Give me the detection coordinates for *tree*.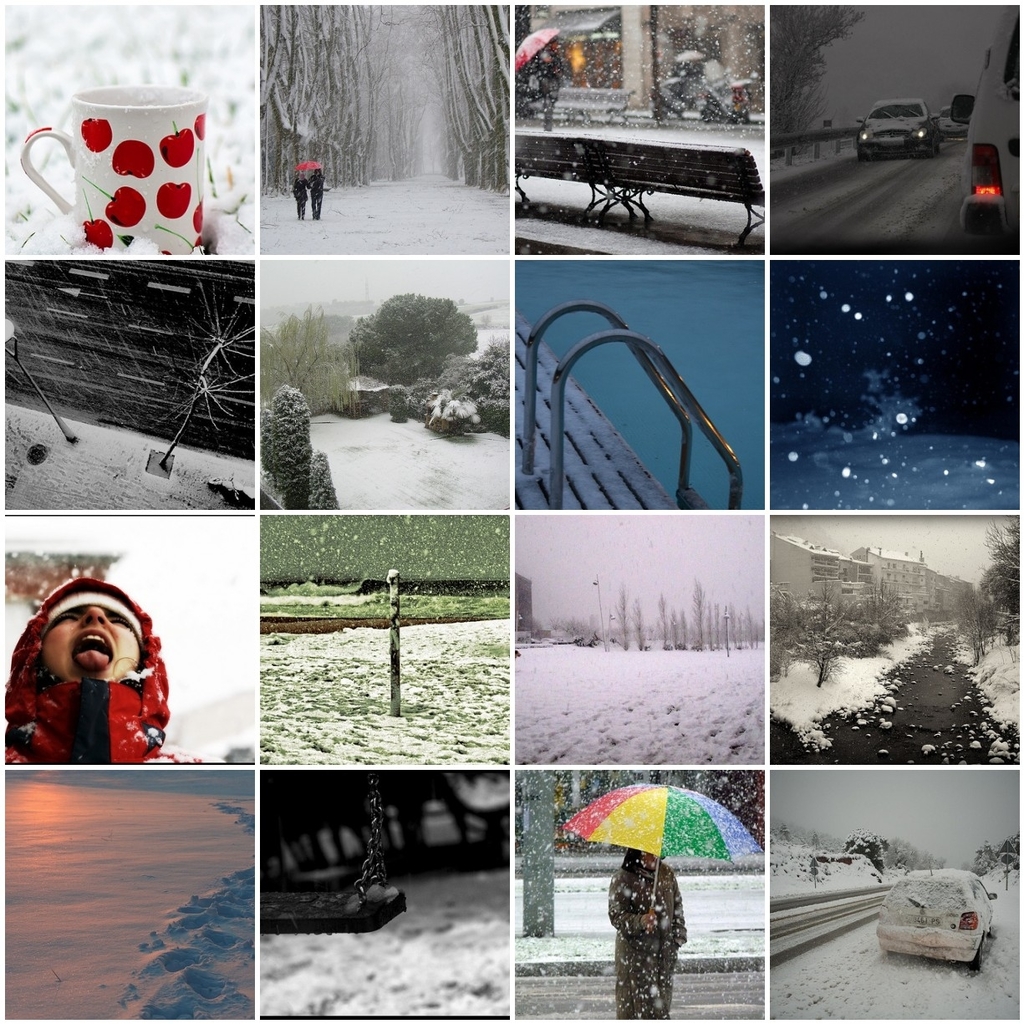
bbox=[607, 580, 633, 647].
